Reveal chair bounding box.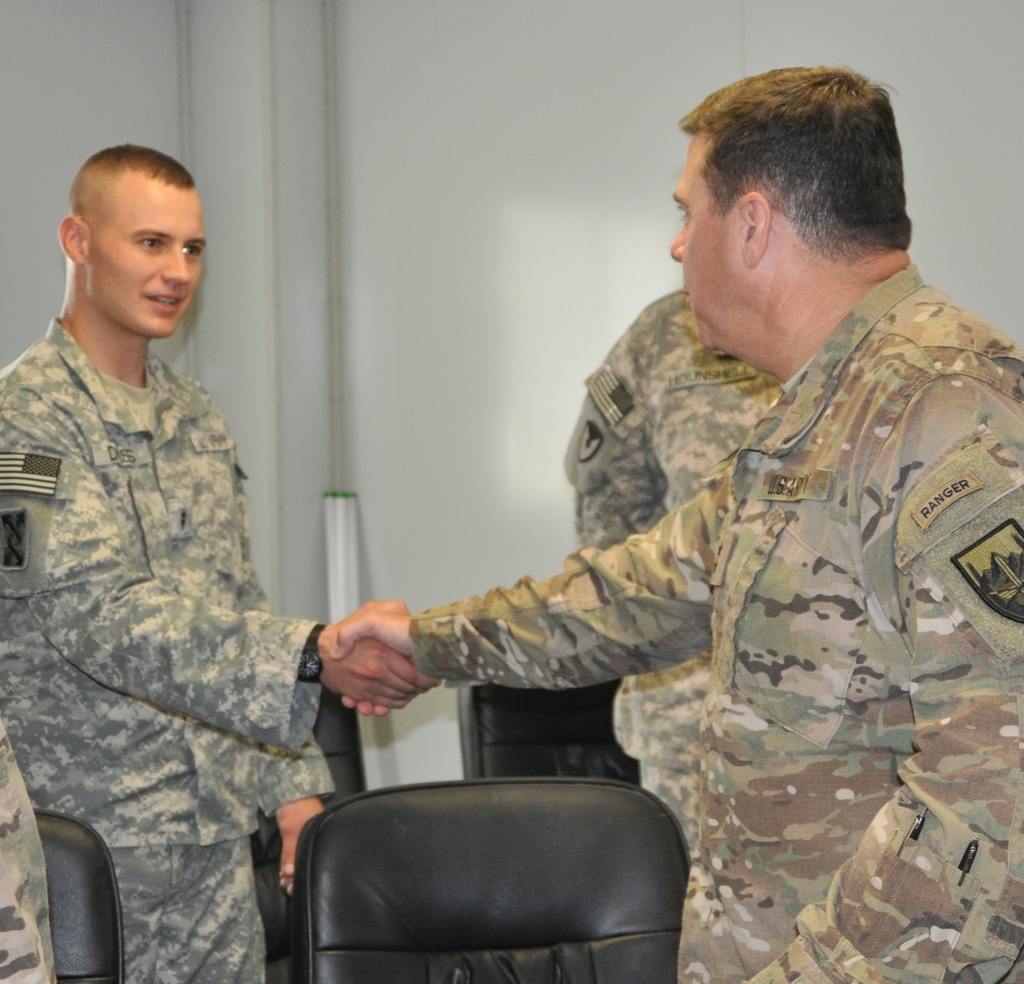
Revealed: x1=254, y1=683, x2=367, y2=983.
